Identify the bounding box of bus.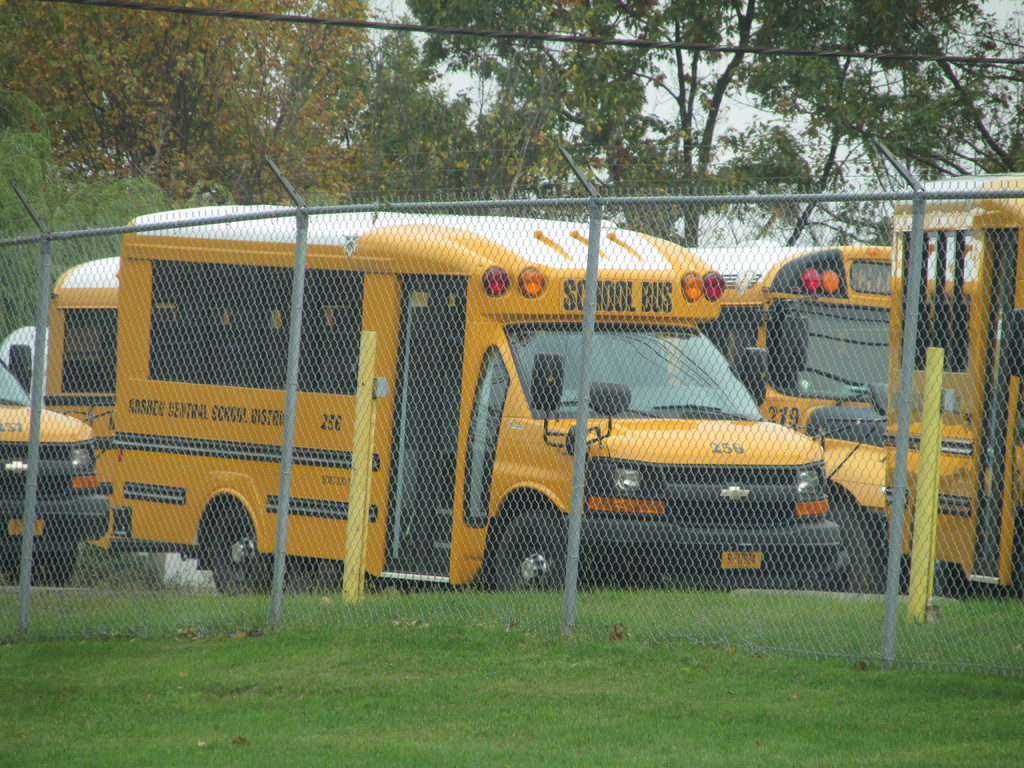
bbox=(111, 205, 844, 590).
